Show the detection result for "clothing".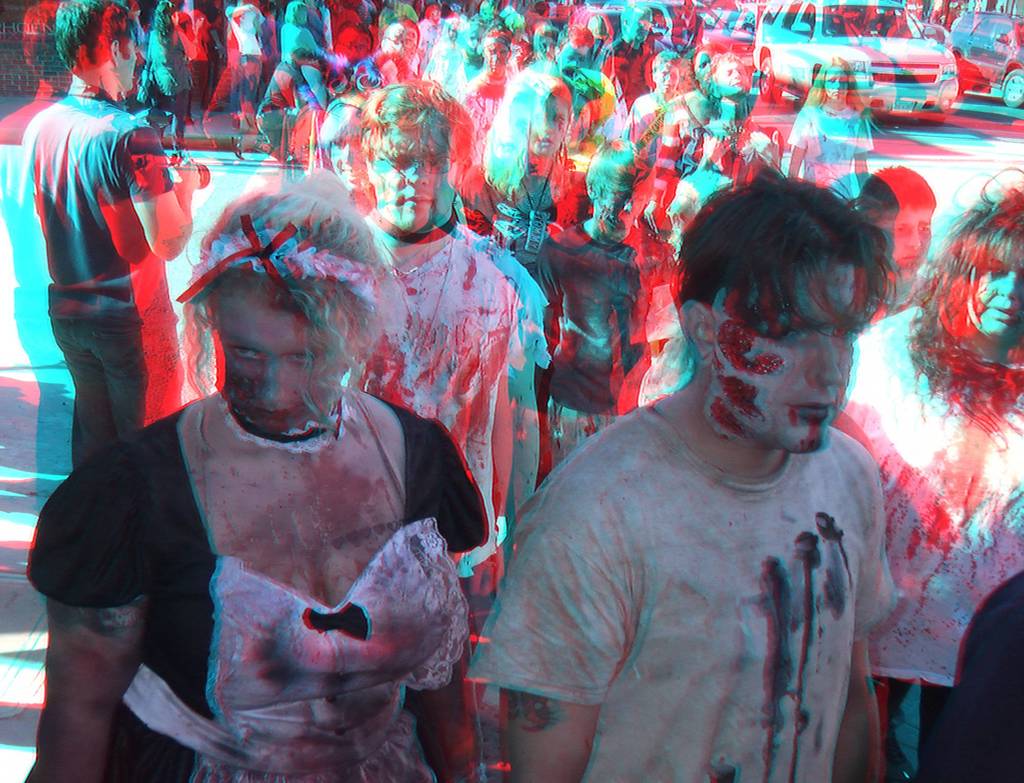
x1=539 y1=216 x2=644 y2=431.
